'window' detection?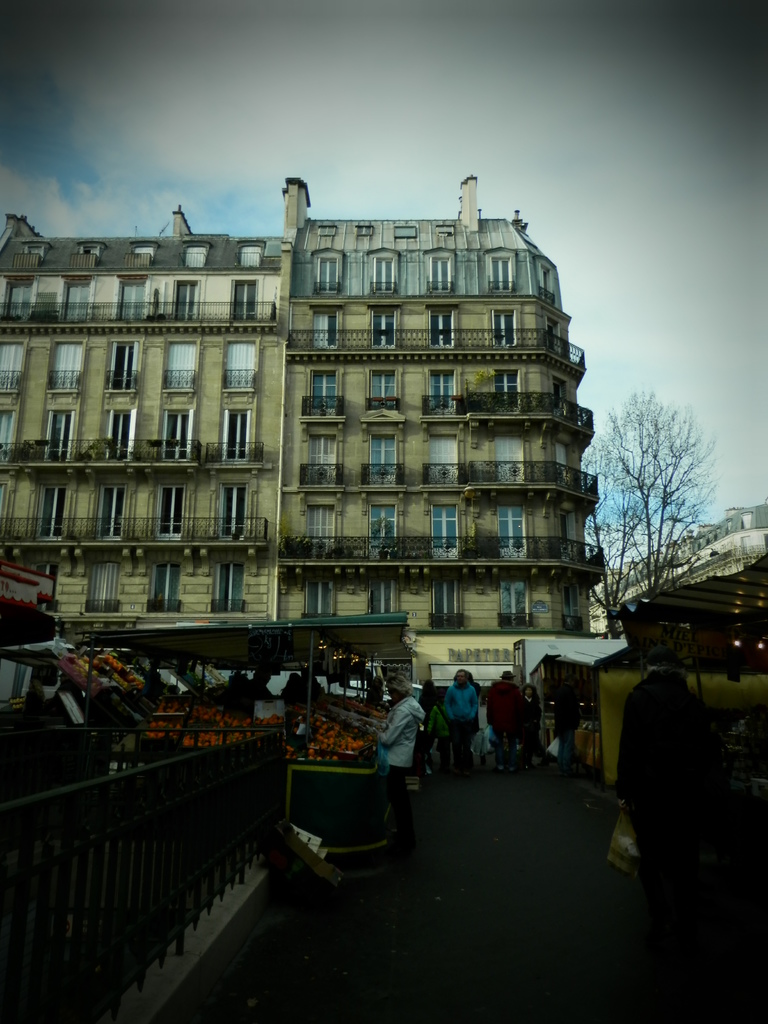
x1=0, y1=410, x2=19, y2=475
